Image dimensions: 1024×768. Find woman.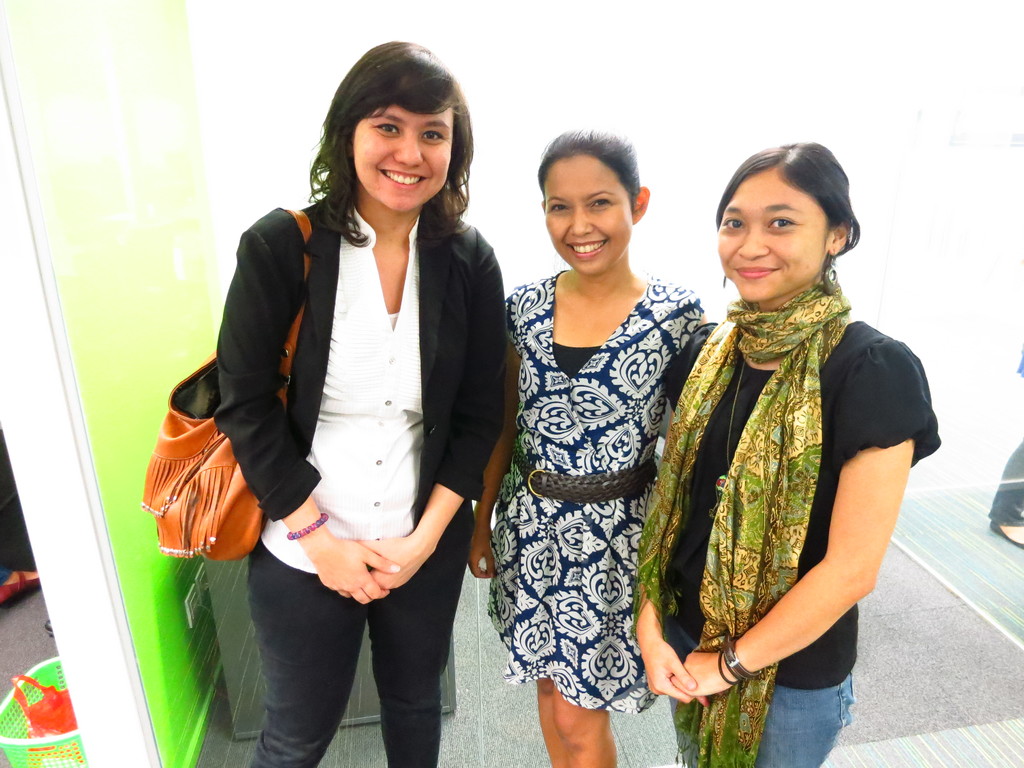
[472, 123, 708, 767].
